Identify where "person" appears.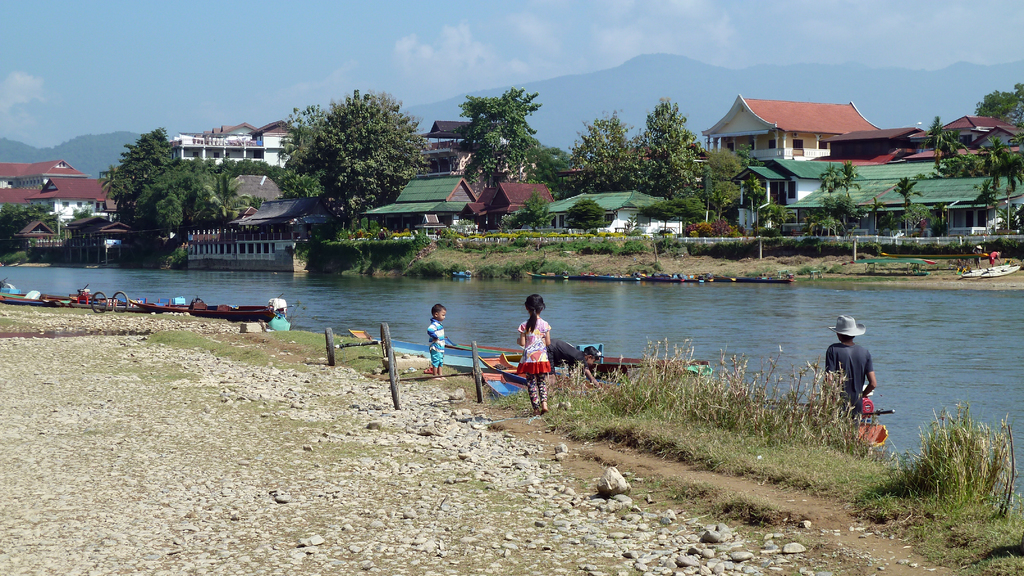
Appears at pyautogui.locateOnScreen(514, 289, 549, 420).
